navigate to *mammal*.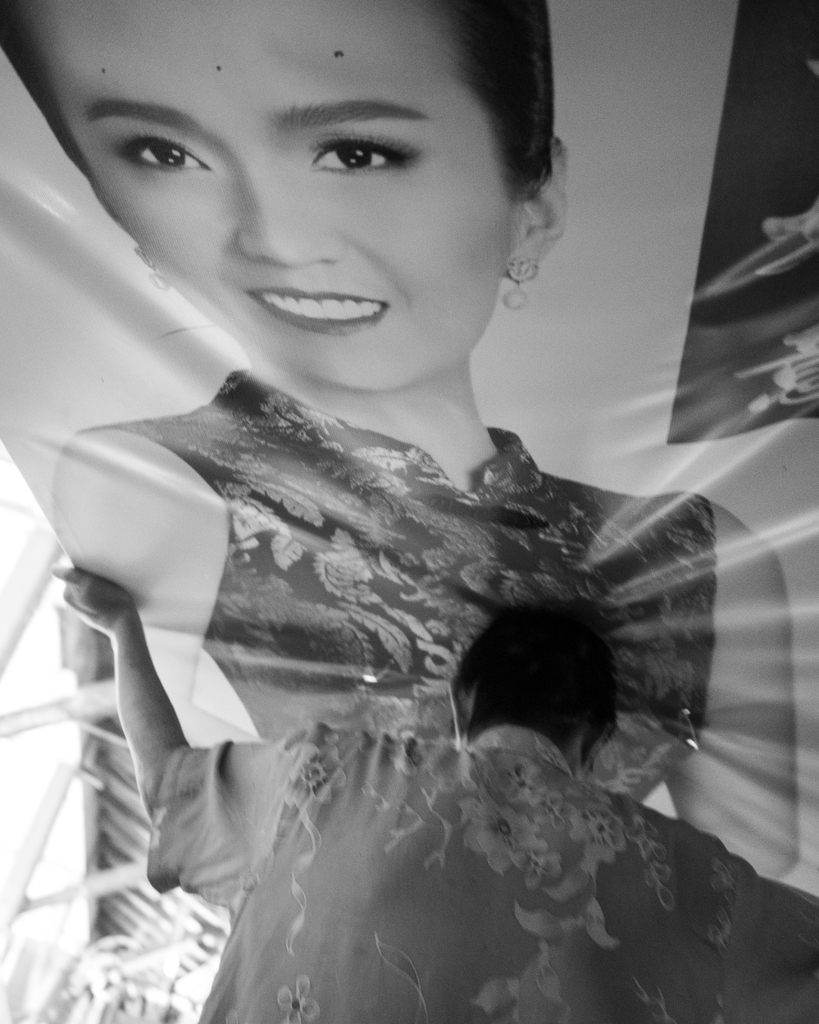
Navigation target: <bbox>74, 0, 786, 872</bbox>.
